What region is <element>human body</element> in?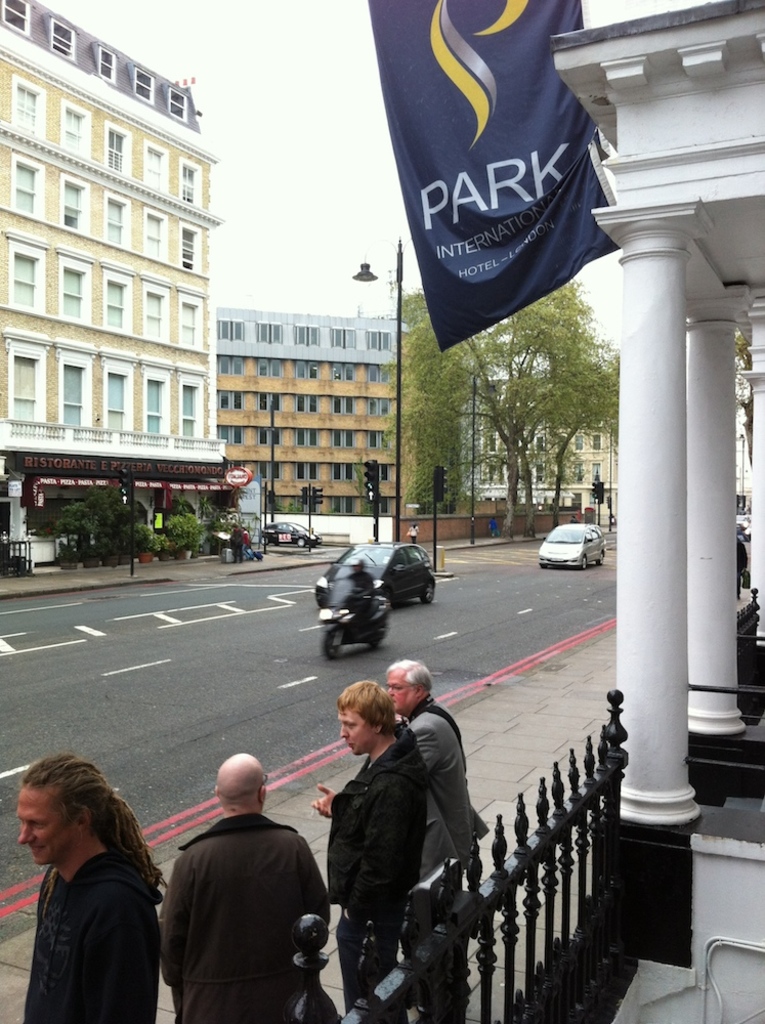
(313, 682, 436, 1012).
